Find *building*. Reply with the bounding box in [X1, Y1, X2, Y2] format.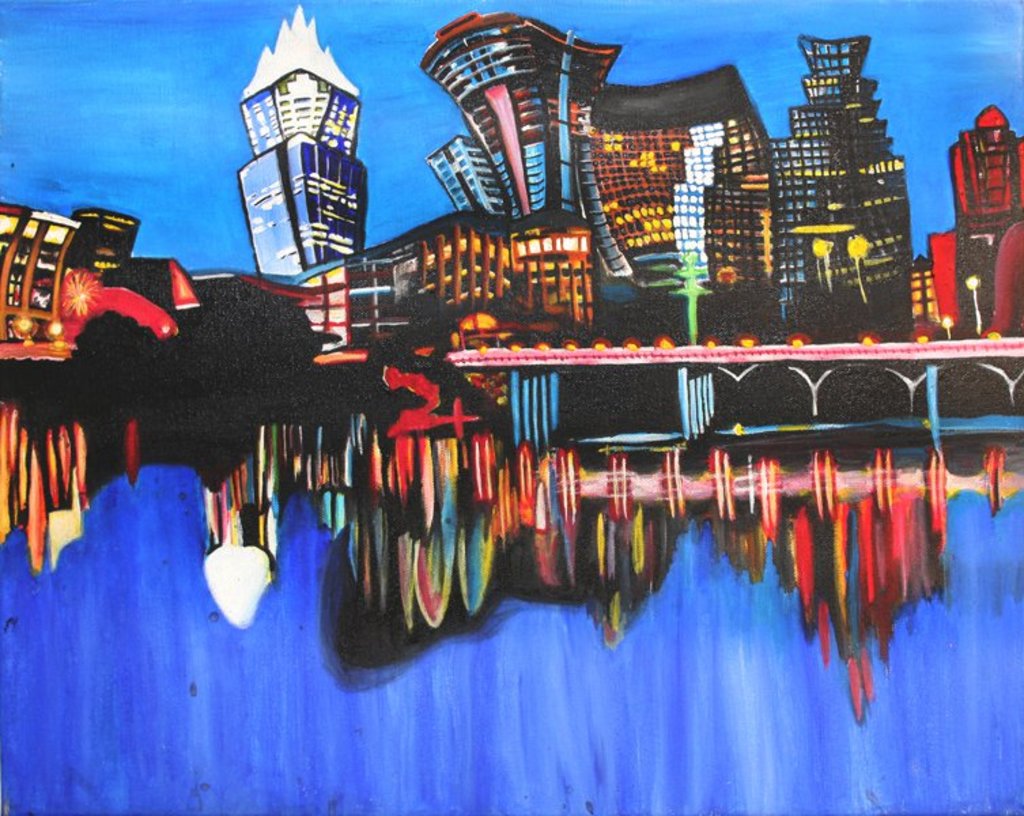
[607, 64, 781, 303].
